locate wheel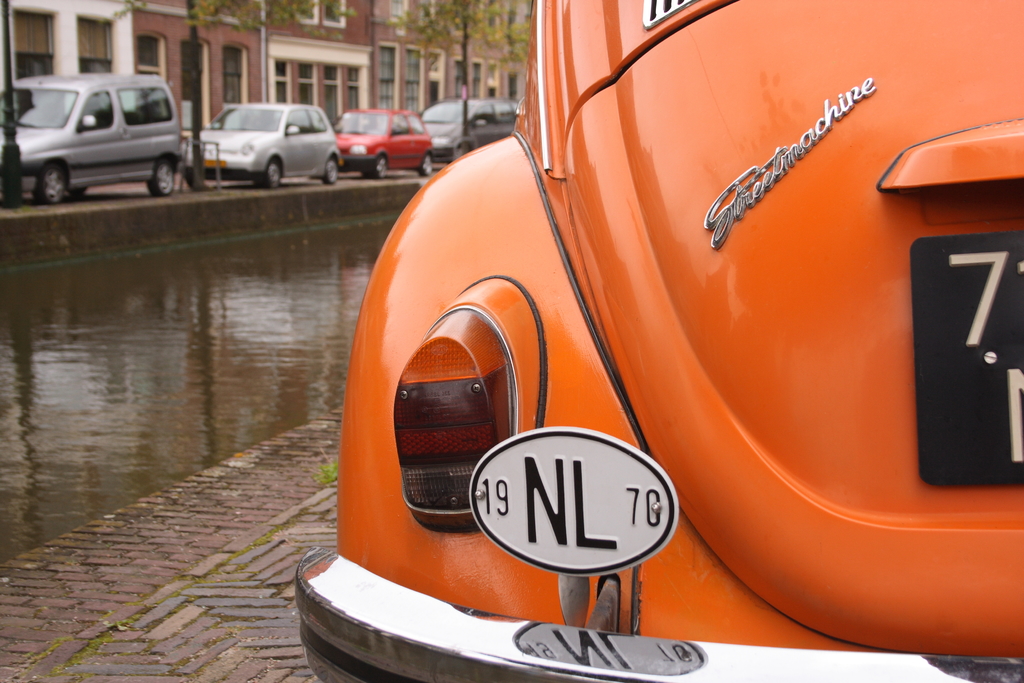
<bbox>147, 156, 182, 198</bbox>
